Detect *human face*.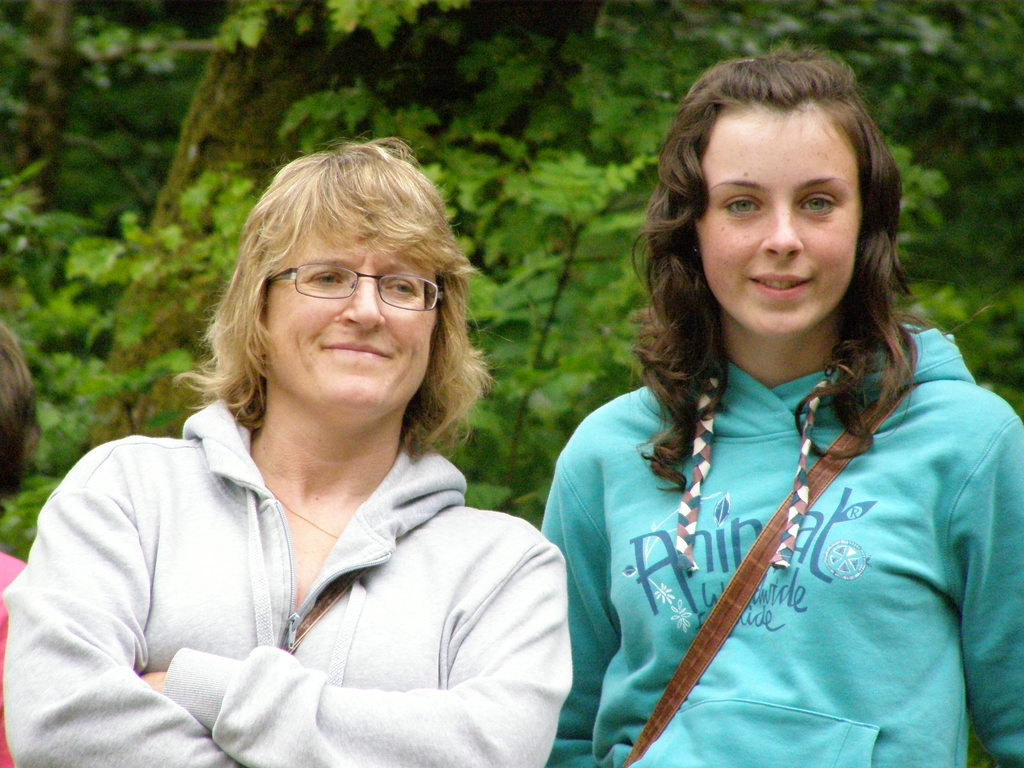
Detected at 263:223:439:417.
